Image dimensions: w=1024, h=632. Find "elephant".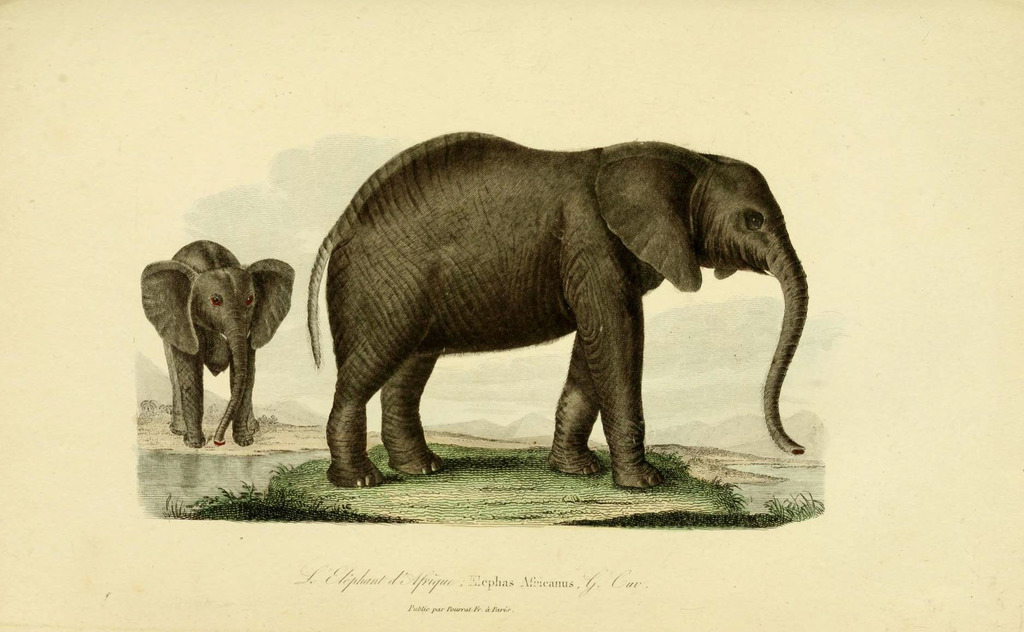
{"left": 129, "top": 227, "right": 307, "bottom": 457}.
